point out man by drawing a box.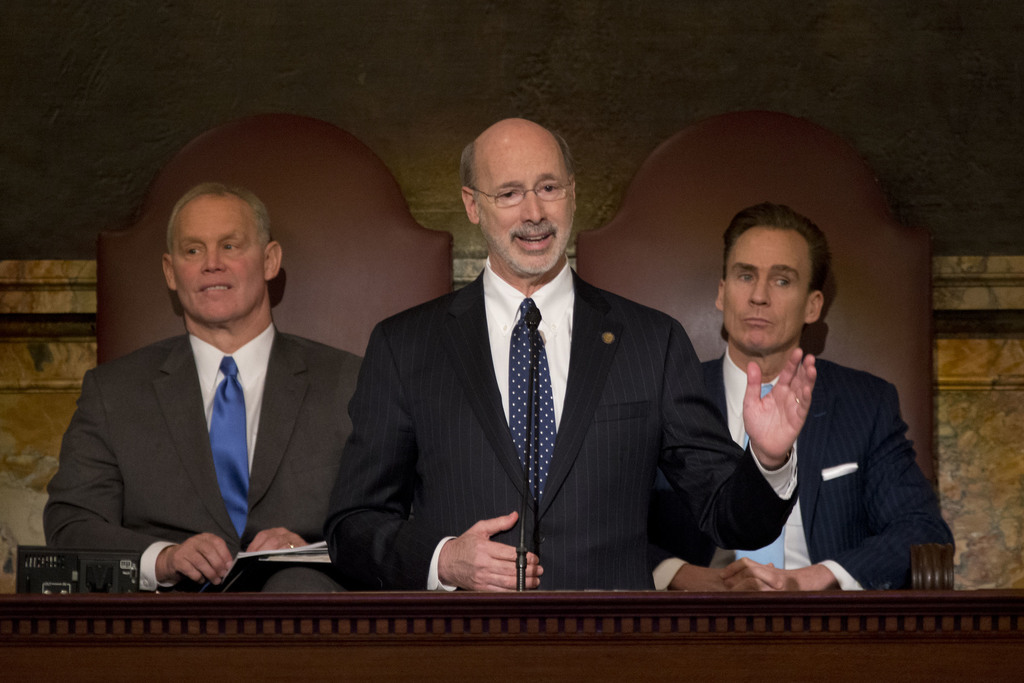
crop(40, 177, 371, 605).
